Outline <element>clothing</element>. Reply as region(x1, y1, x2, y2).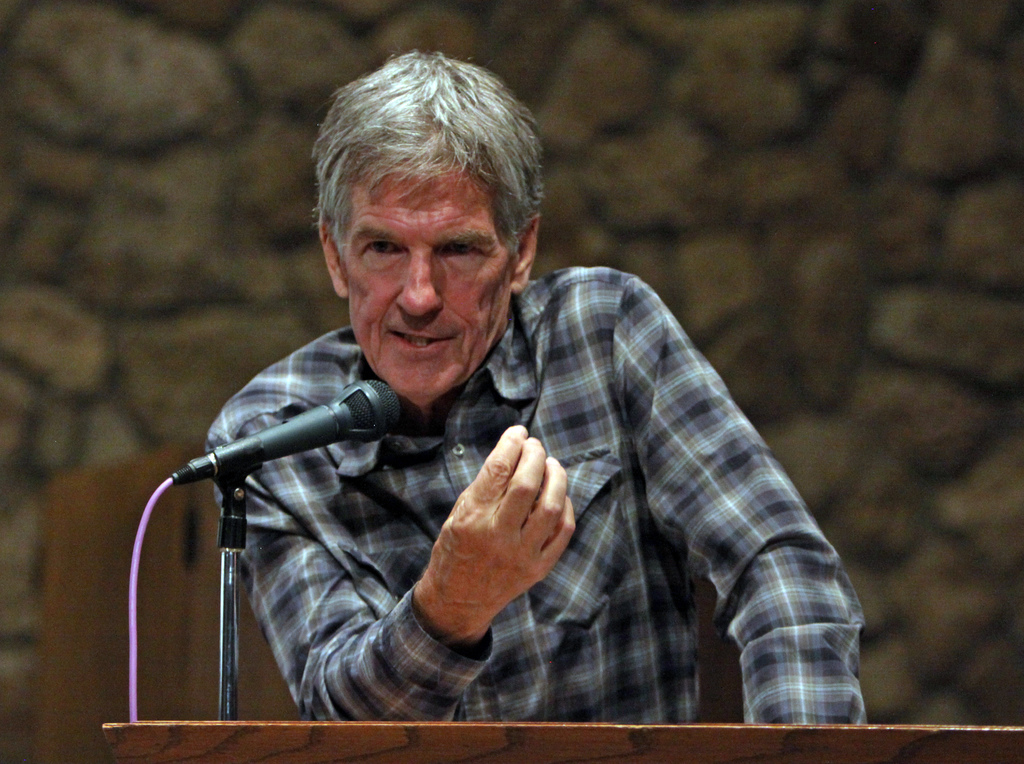
region(203, 264, 872, 731).
